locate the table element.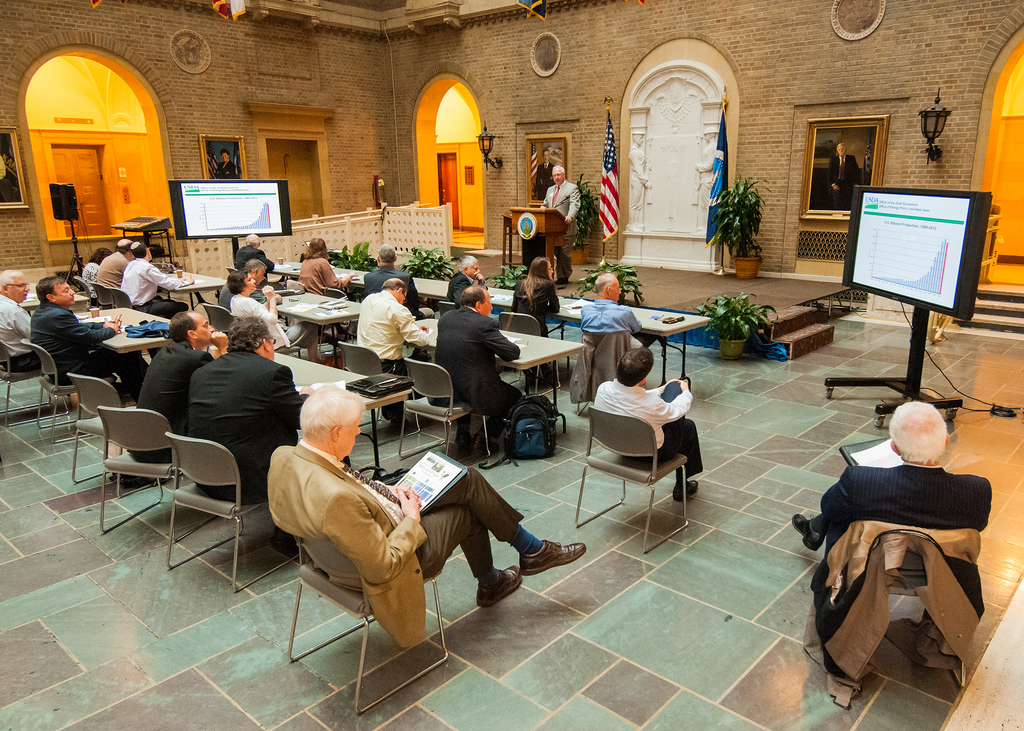
Element bbox: bbox=(20, 277, 92, 314).
